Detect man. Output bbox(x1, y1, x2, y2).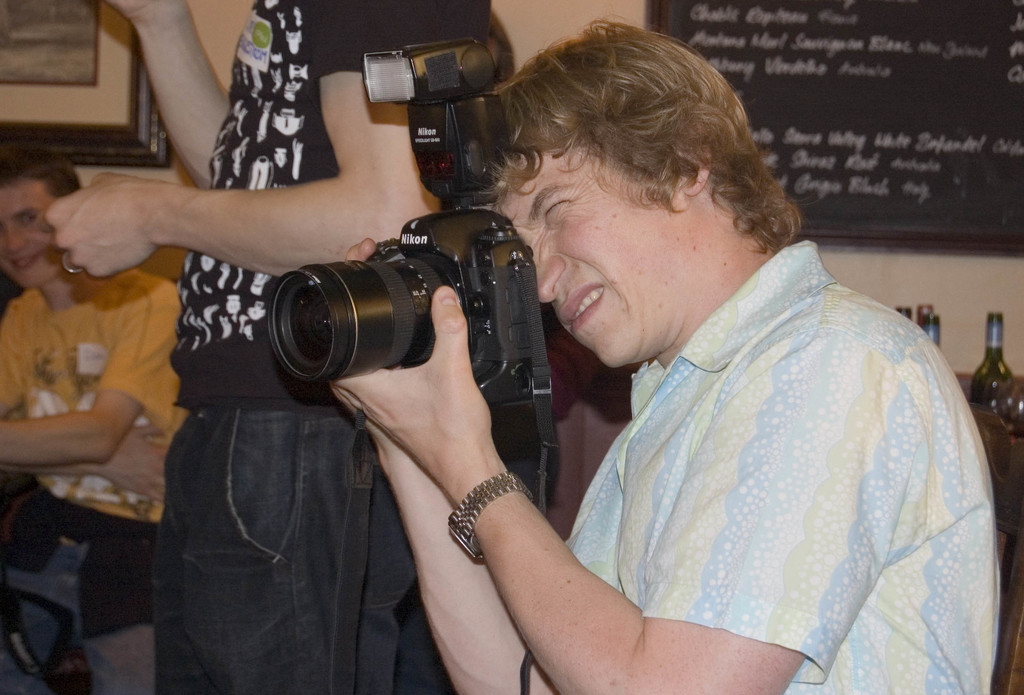
bbox(330, 22, 993, 694).
